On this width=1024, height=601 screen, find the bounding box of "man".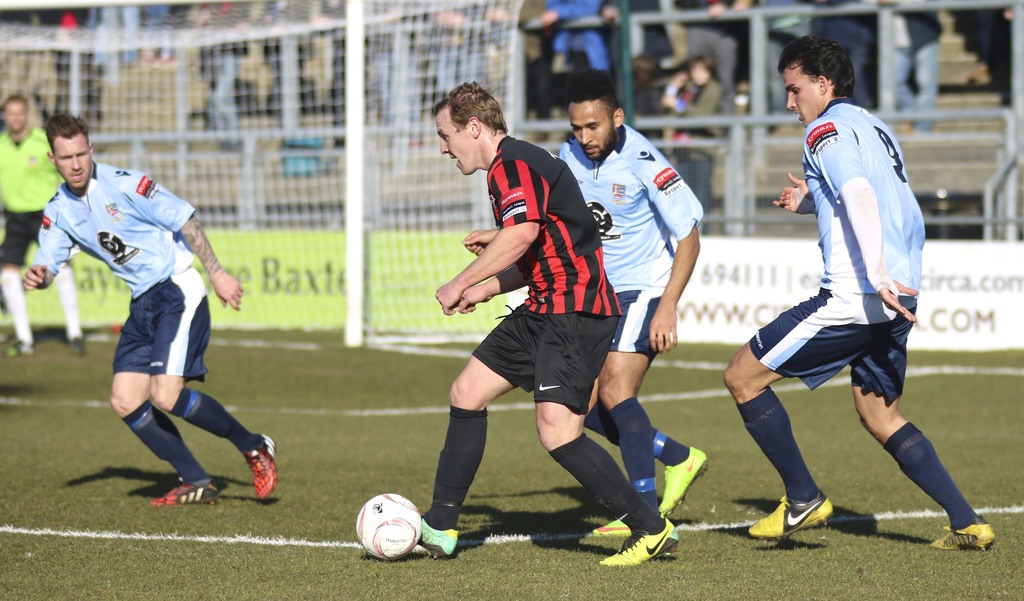
Bounding box: (left=461, top=73, right=706, bottom=538).
